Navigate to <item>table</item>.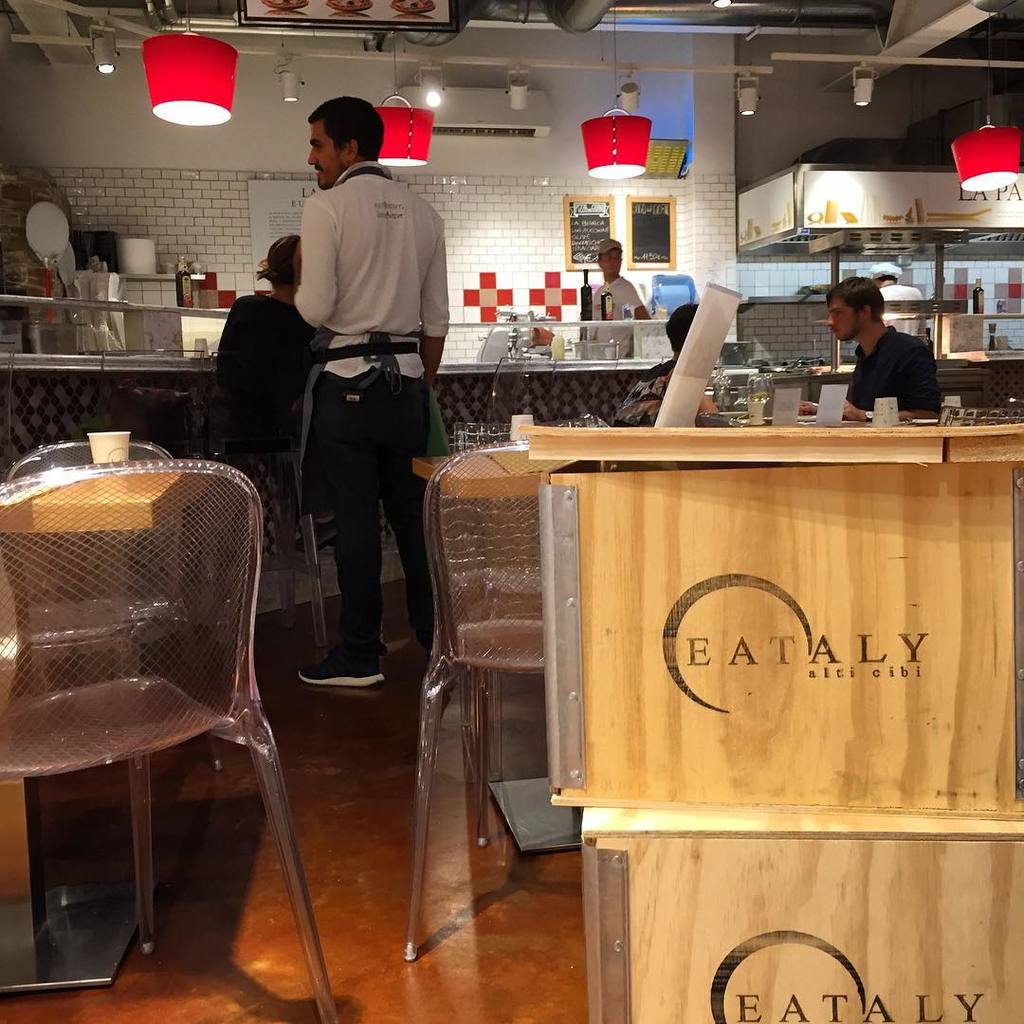
Navigation target: [x1=0, y1=456, x2=211, y2=998].
